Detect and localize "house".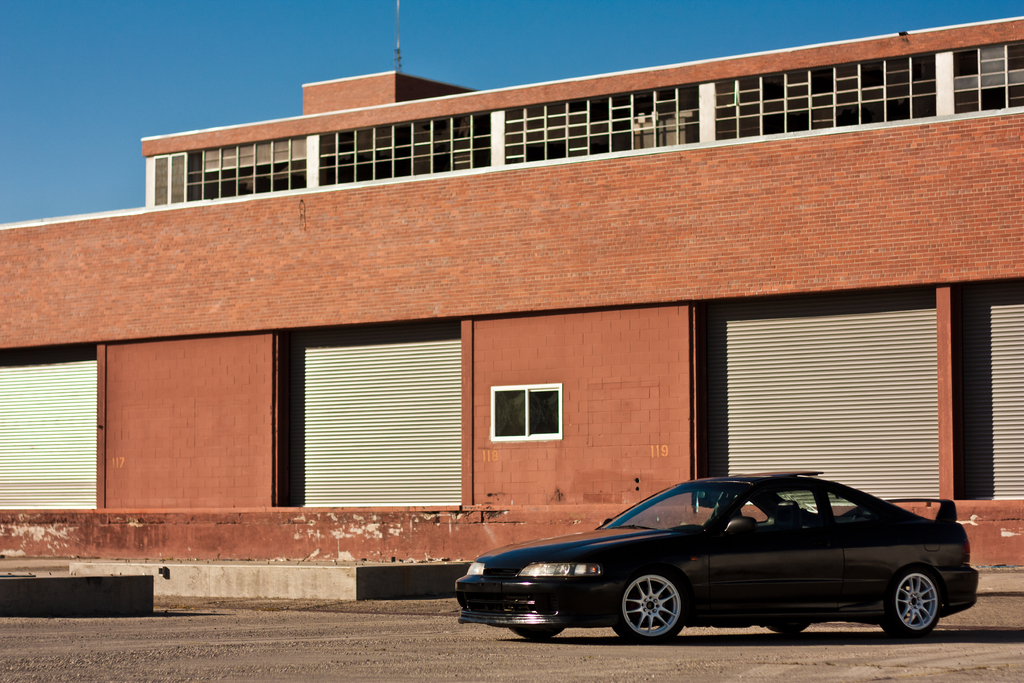
Localized at left=847, top=15, right=1023, bottom=613.
